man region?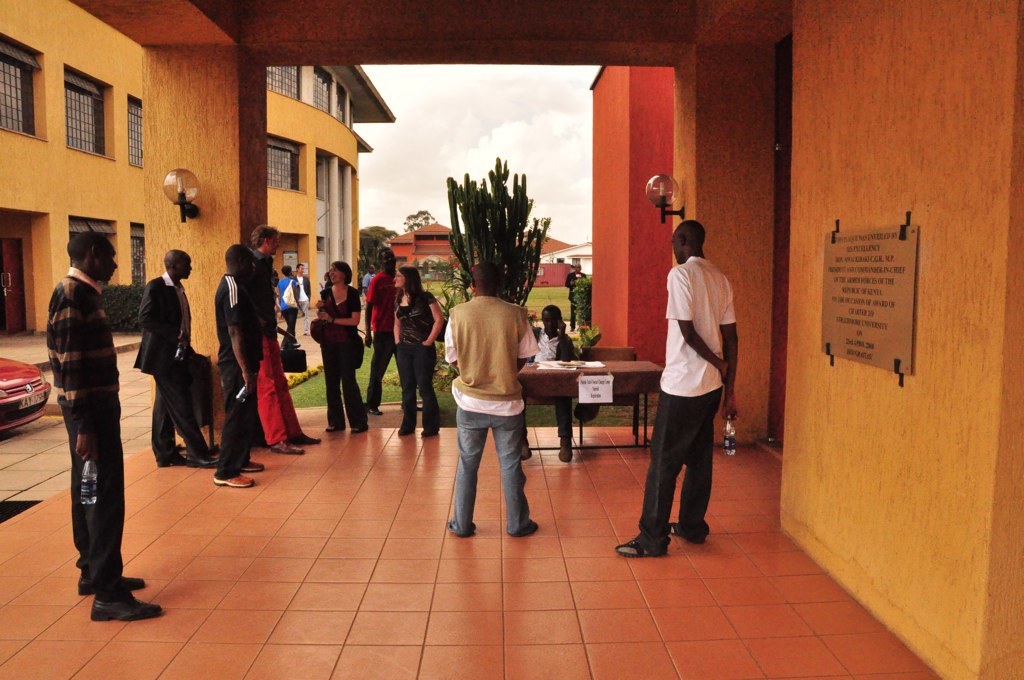
detection(211, 246, 266, 493)
